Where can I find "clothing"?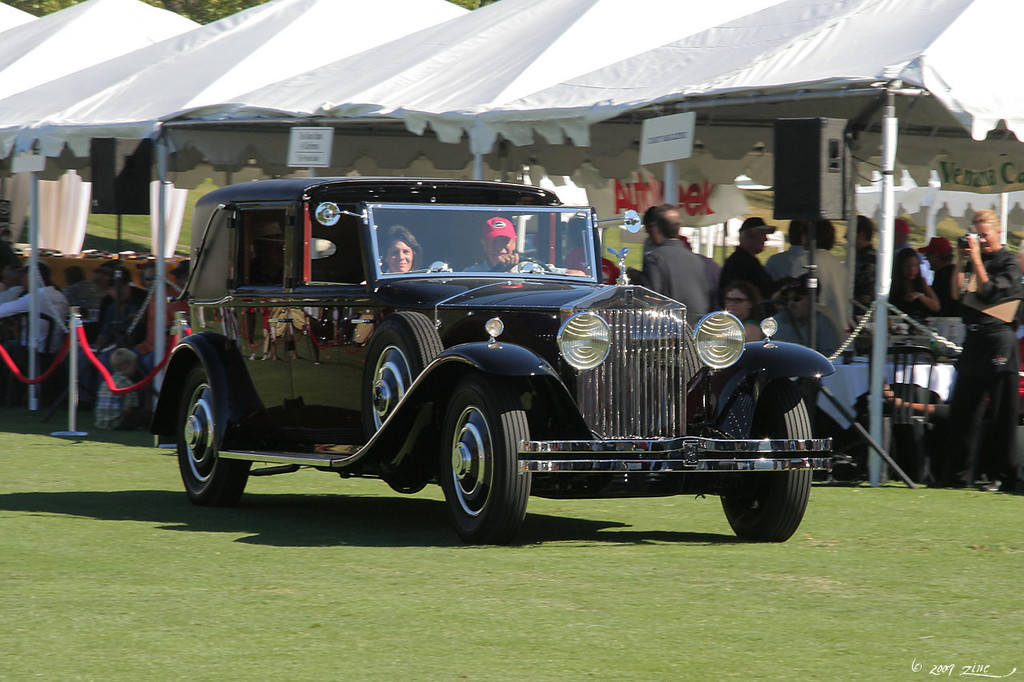
You can find it at 766:310:843:367.
